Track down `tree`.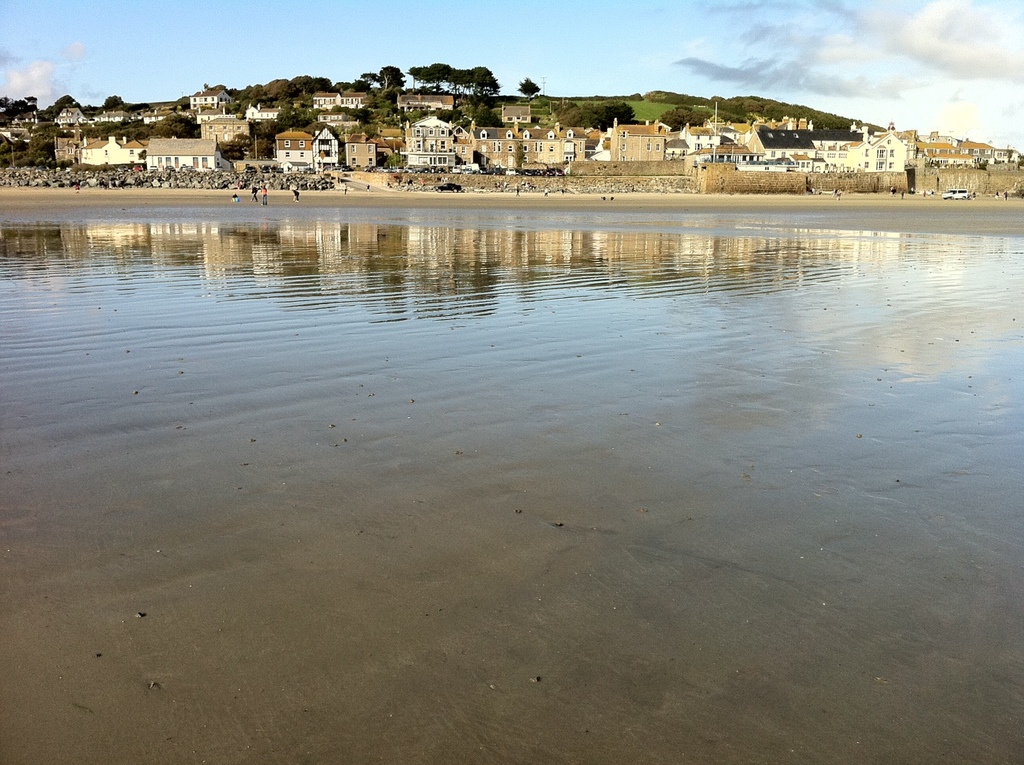
Tracked to 519 73 543 97.
